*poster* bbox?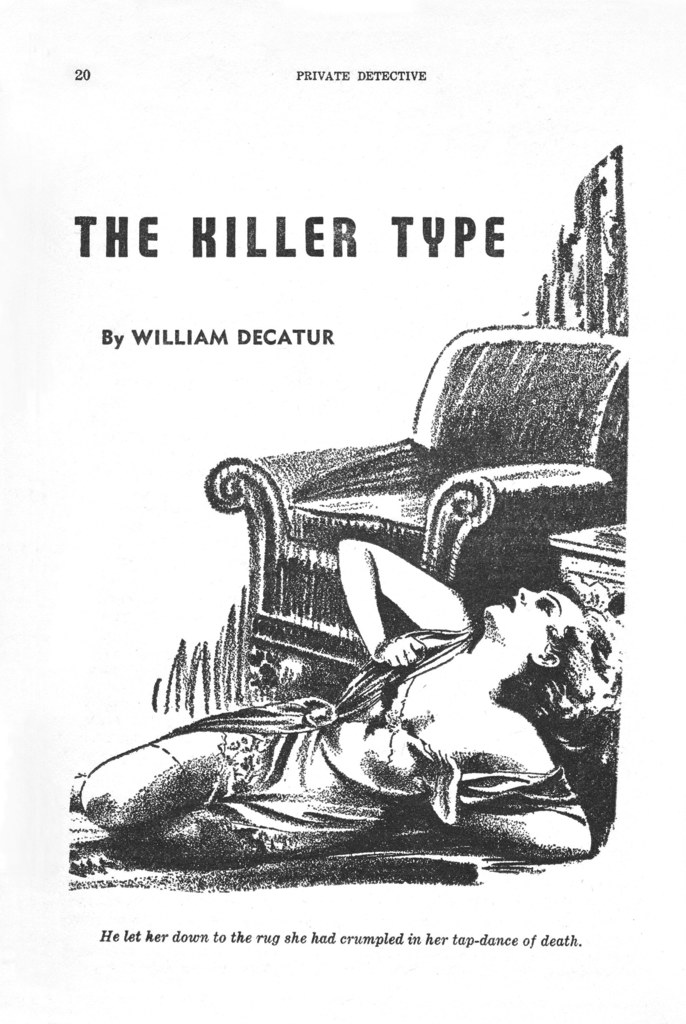
l=0, t=2, r=685, b=1023
